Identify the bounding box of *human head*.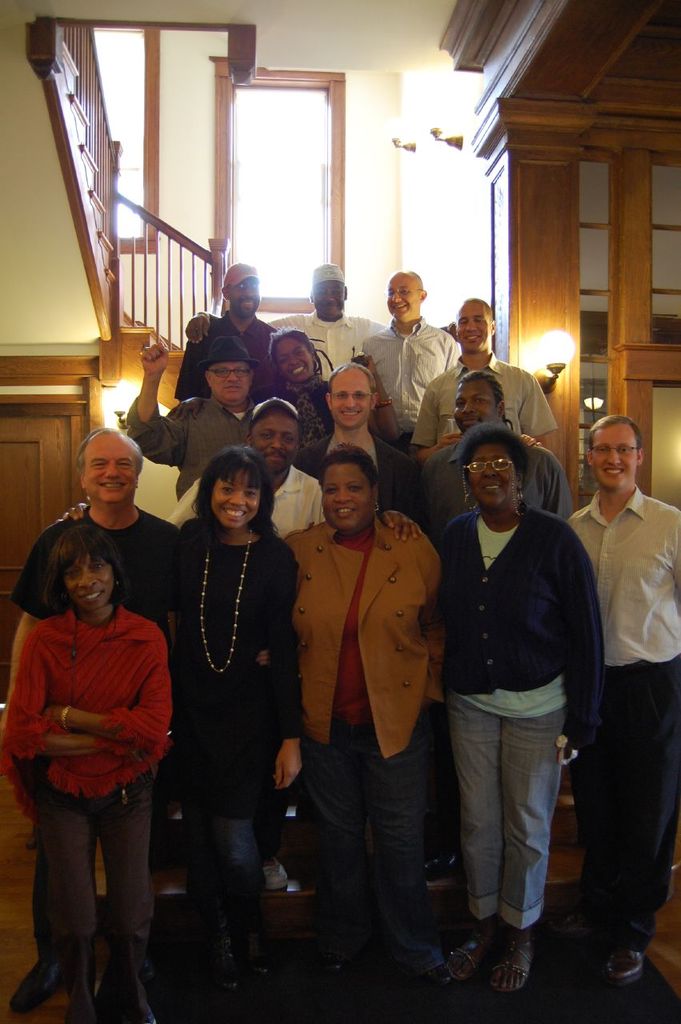
[317,445,377,530].
